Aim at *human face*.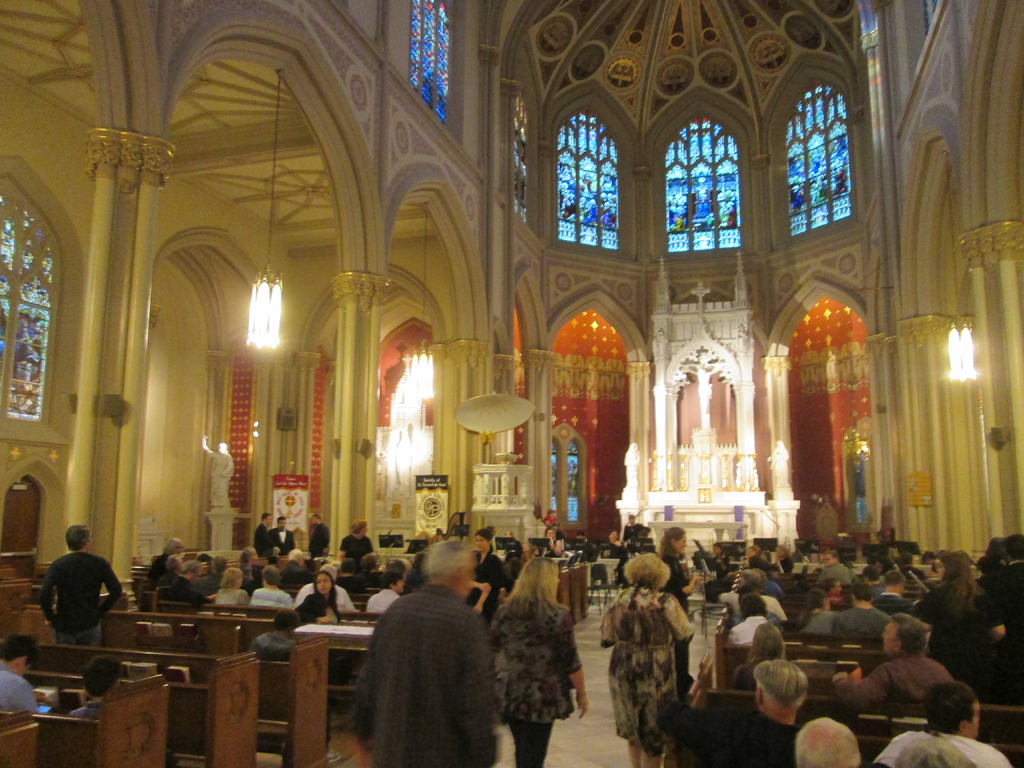
Aimed at 456/557/472/597.
